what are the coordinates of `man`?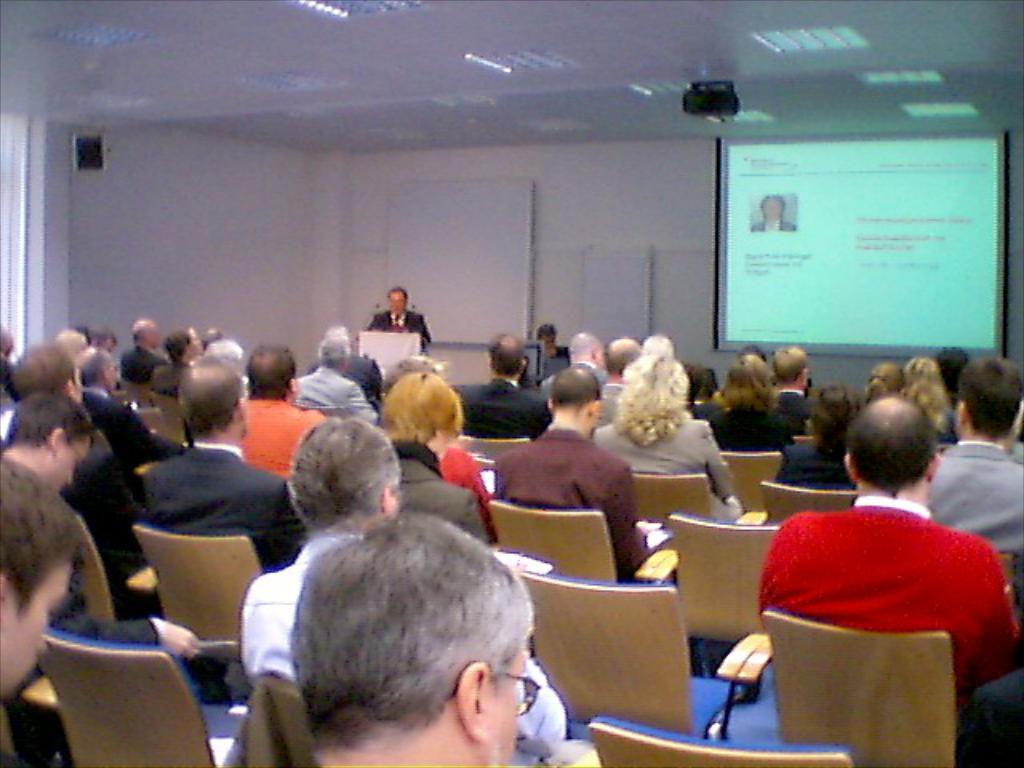
box(488, 366, 680, 586).
